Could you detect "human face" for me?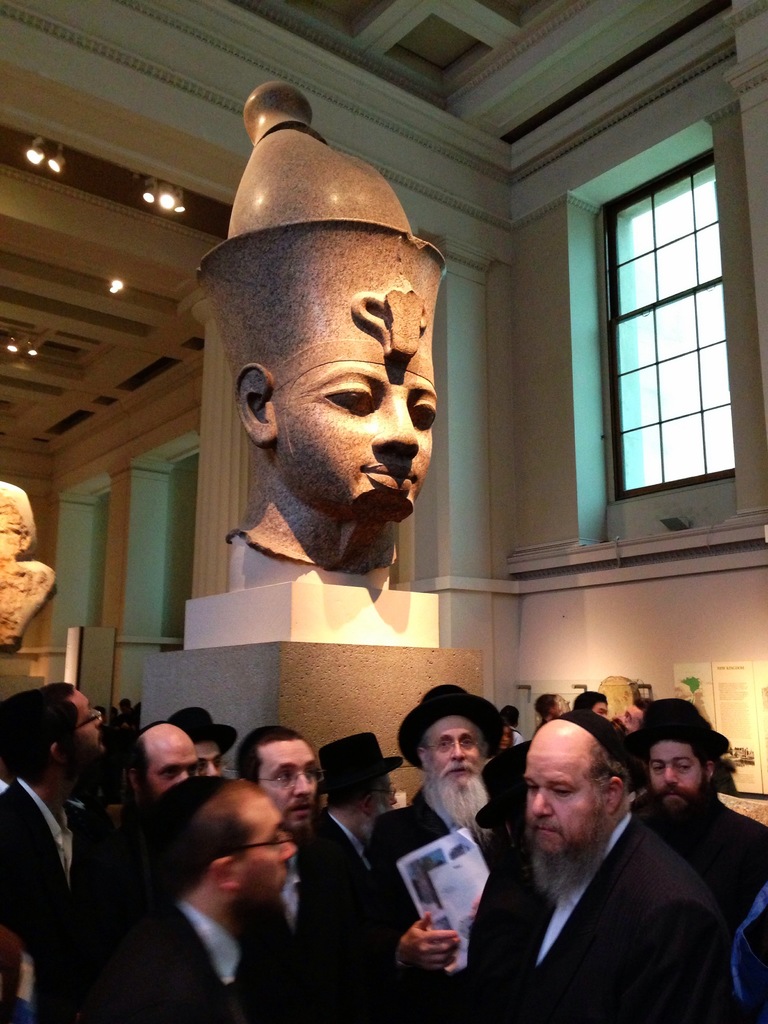
Detection result: (235,800,296,902).
